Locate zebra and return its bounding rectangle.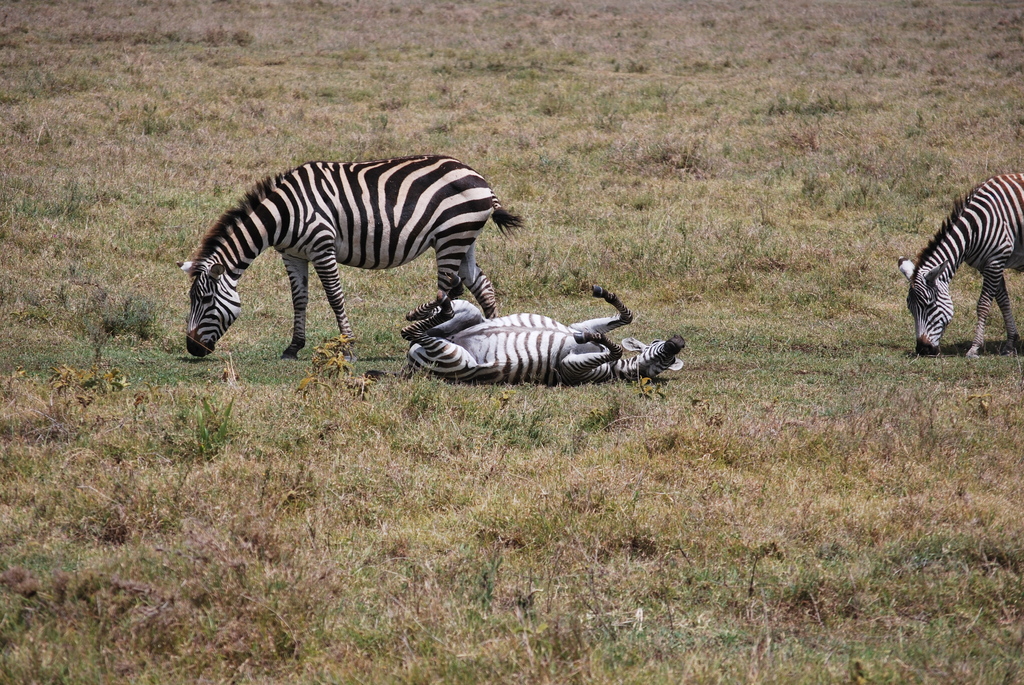
left=396, top=271, right=686, bottom=382.
